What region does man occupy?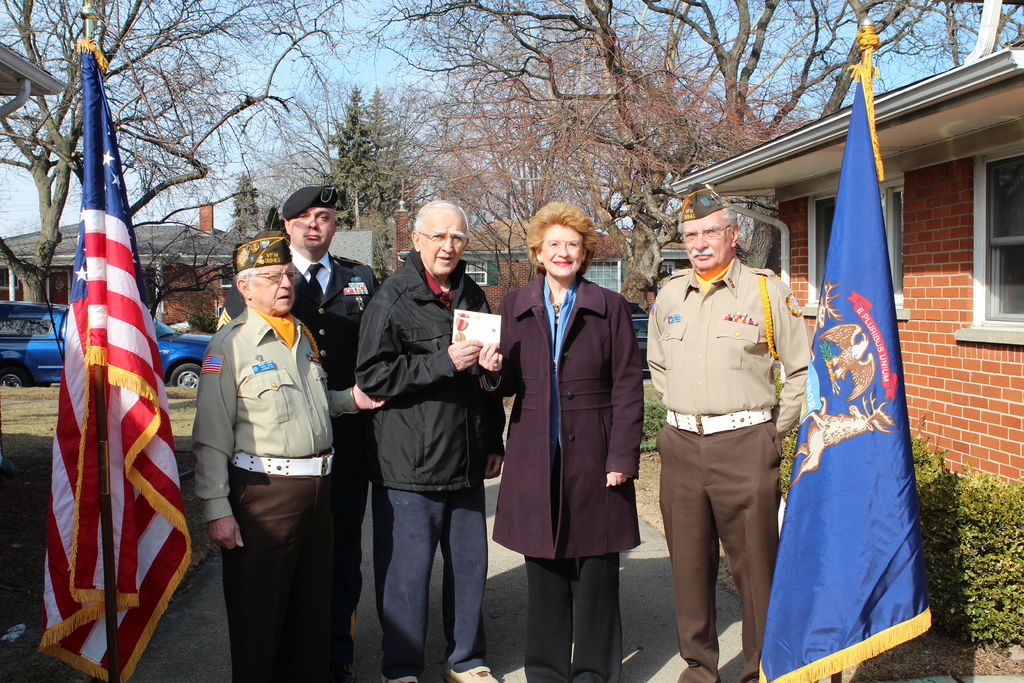
[left=216, top=183, right=374, bottom=682].
